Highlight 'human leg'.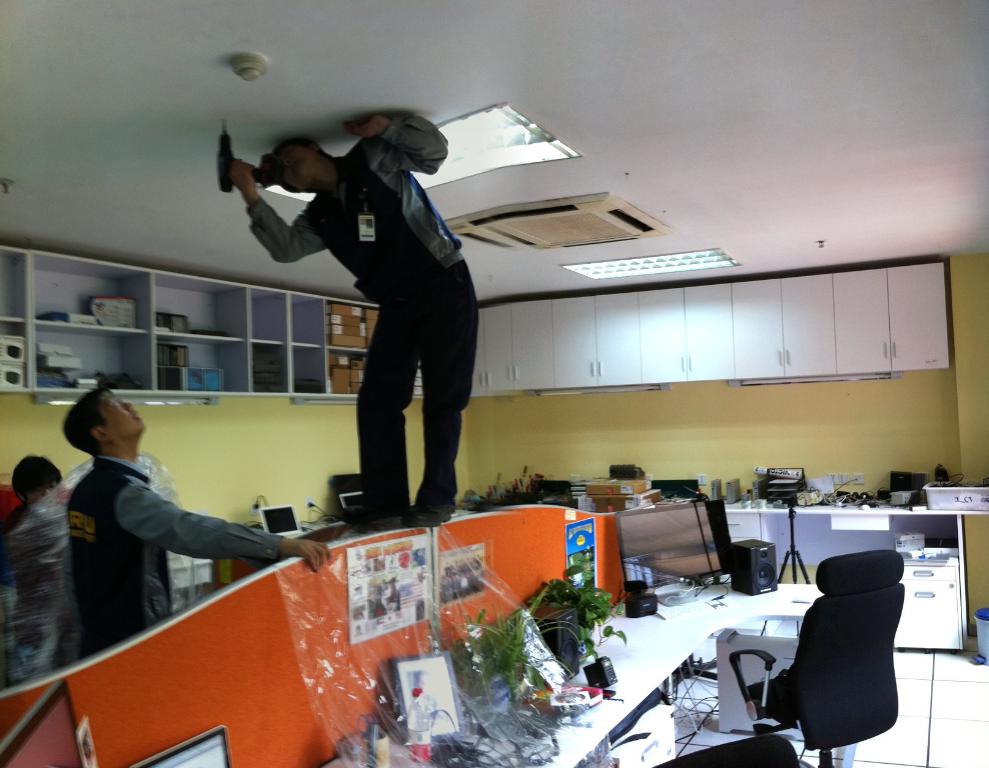
Highlighted region: 404:275:478:526.
